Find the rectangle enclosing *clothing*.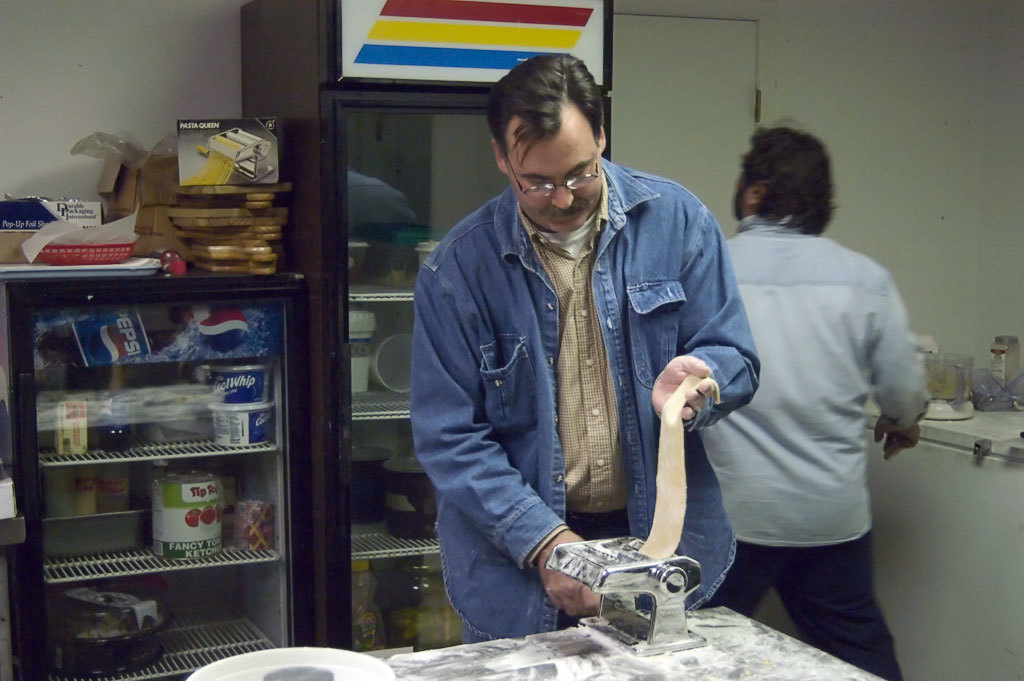
<bbox>413, 159, 759, 649</bbox>.
